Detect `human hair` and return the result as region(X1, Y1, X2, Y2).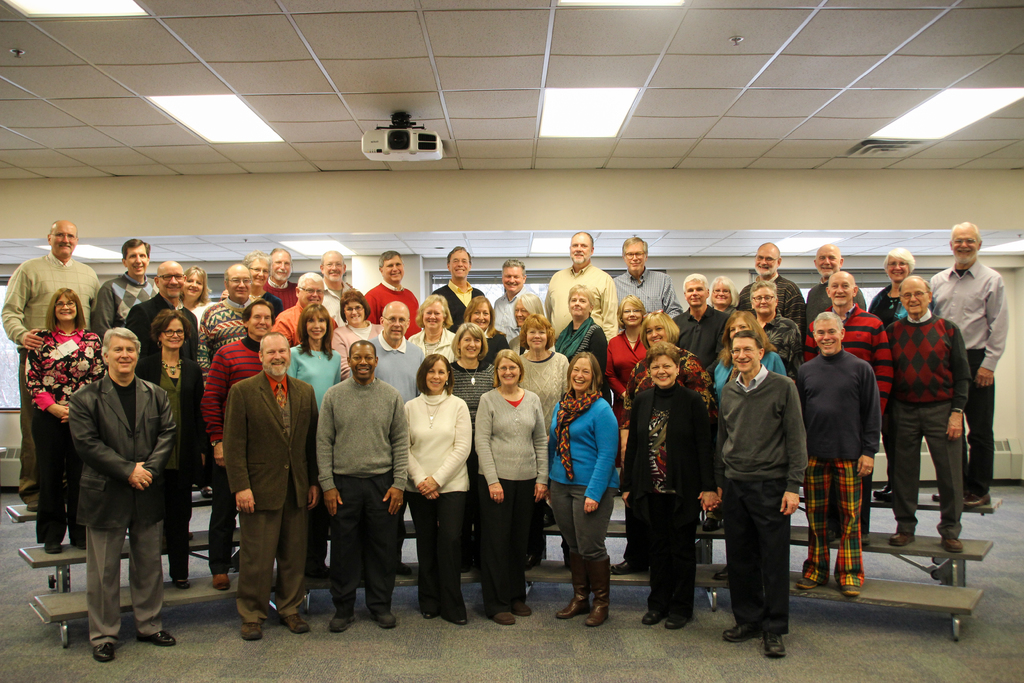
region(381, 300, 410, 320).
